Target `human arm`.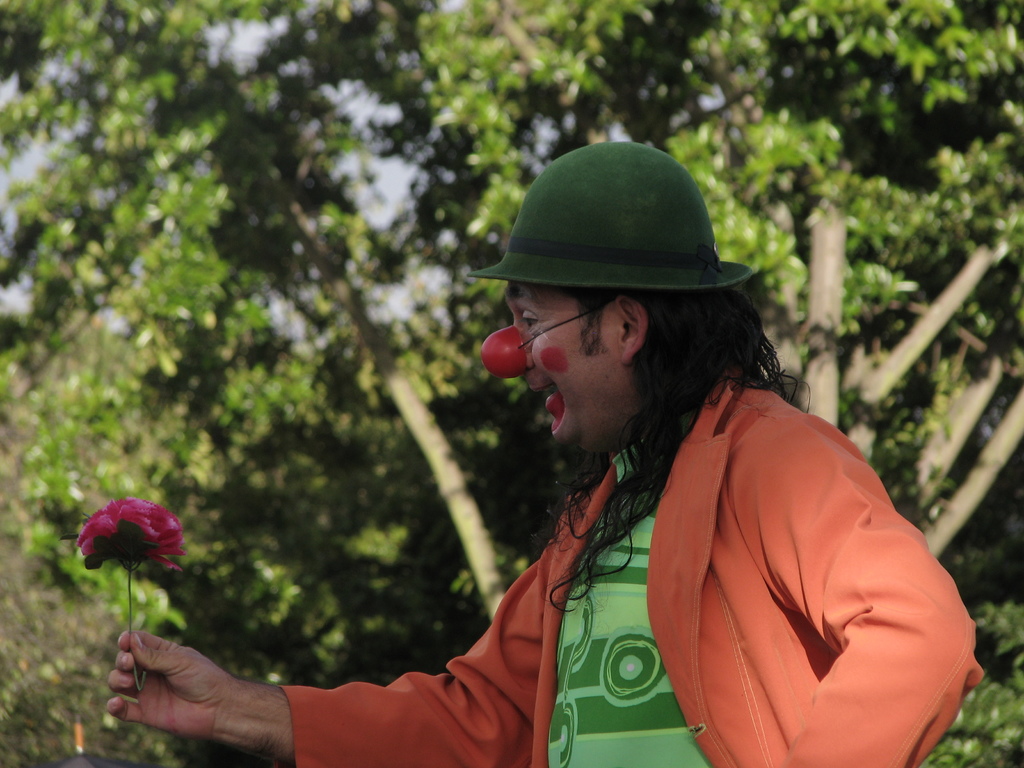
Target region: [left=93, top=575, right=566, bottom=767].
